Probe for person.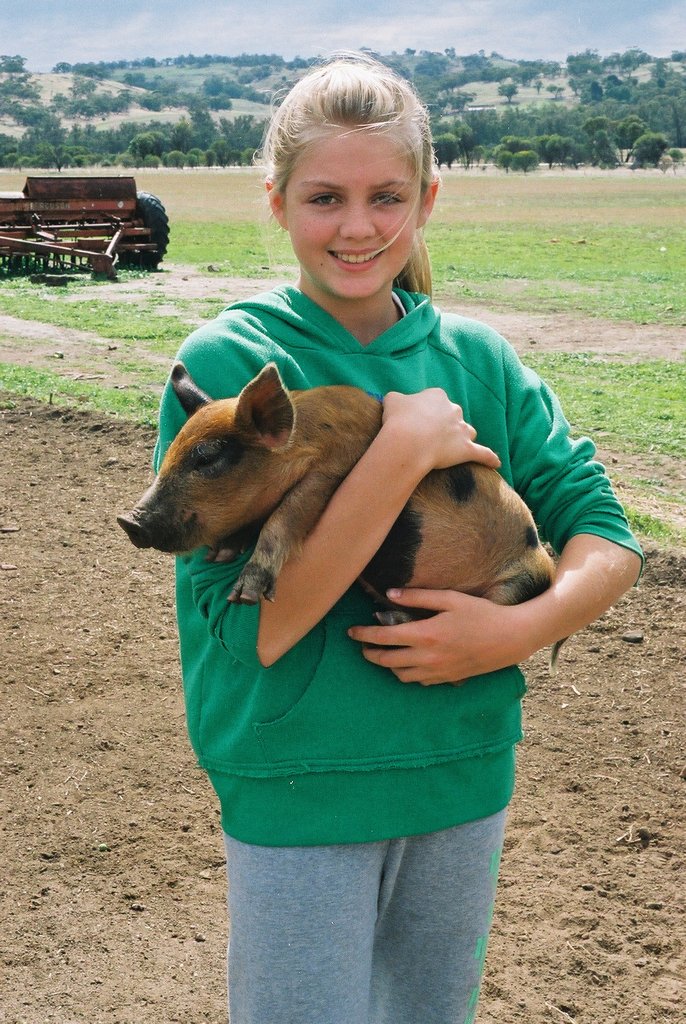
Probe result: Rect(143, 40, 646, 1023).
